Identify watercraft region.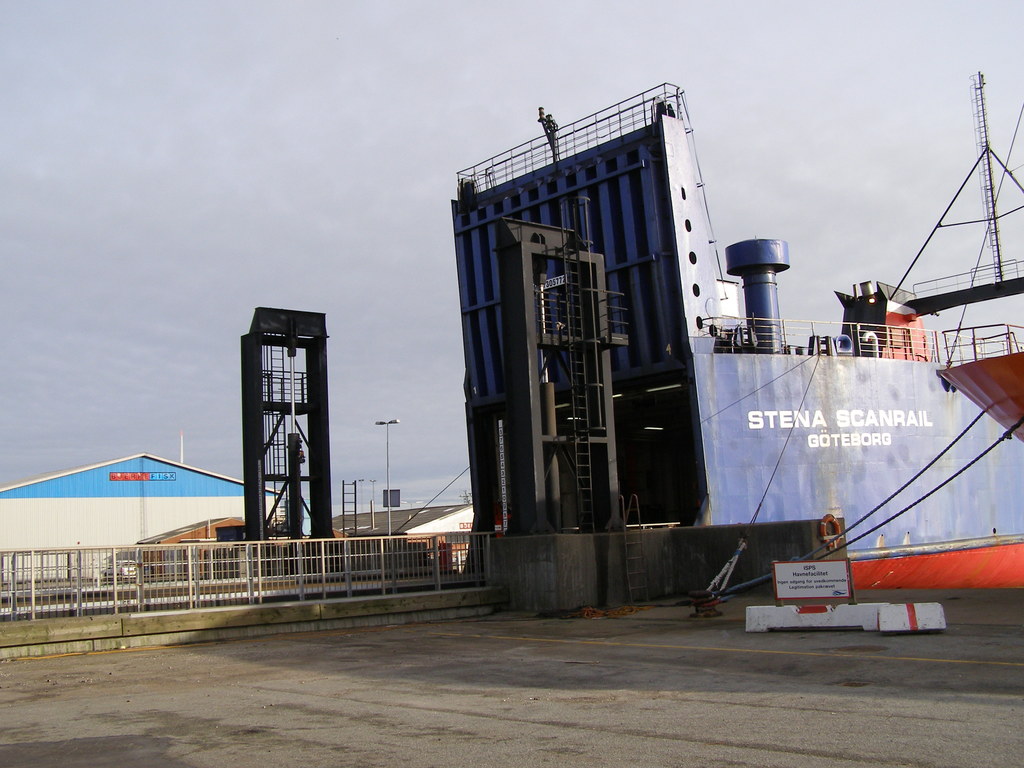
Region: (409, 70, 991, 599).
